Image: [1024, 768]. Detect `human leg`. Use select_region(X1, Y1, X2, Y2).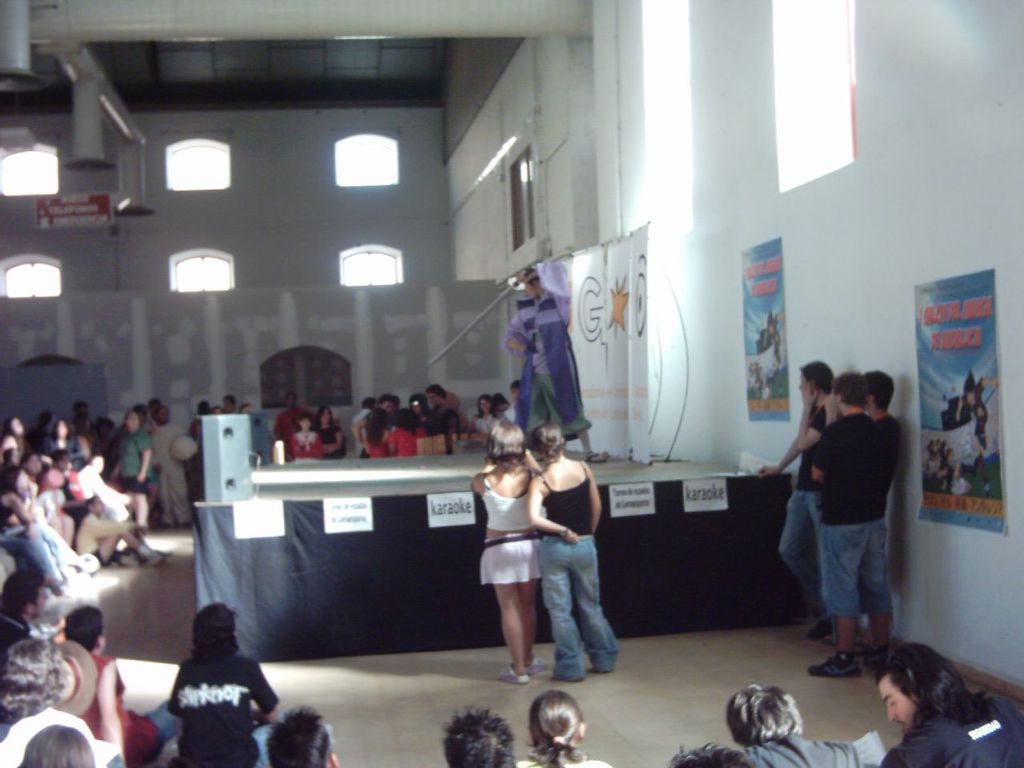
select_region(542, 350, 614, 466).
